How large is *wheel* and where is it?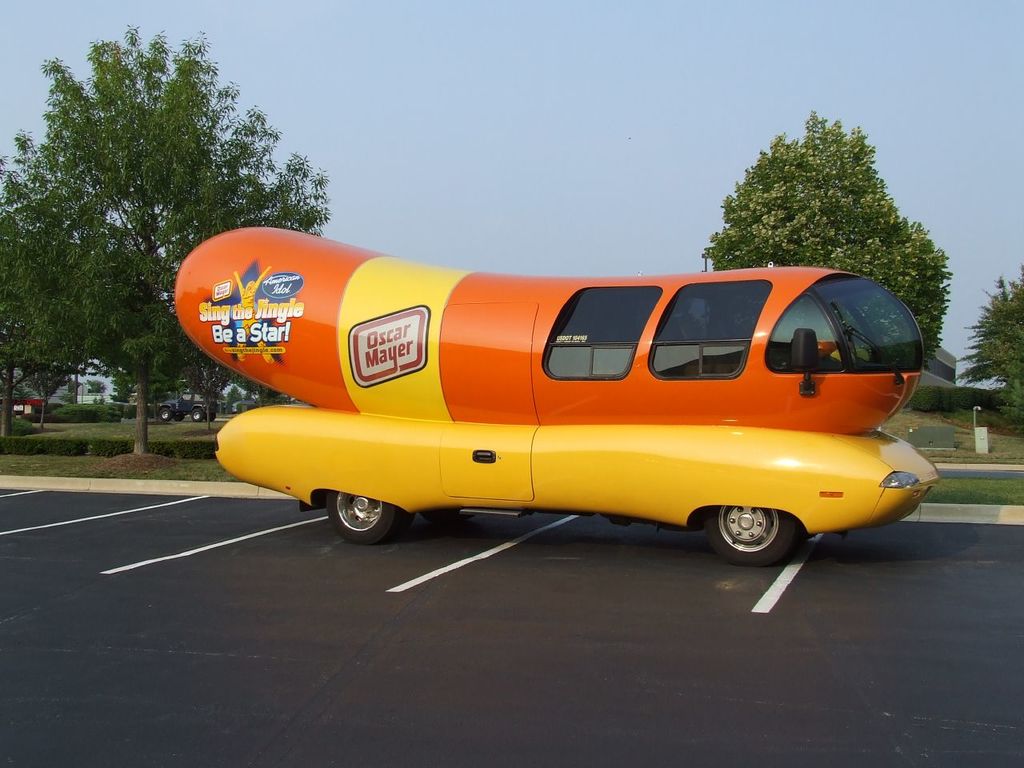
Bounding box: bbox(318, 482, 400, 550).
